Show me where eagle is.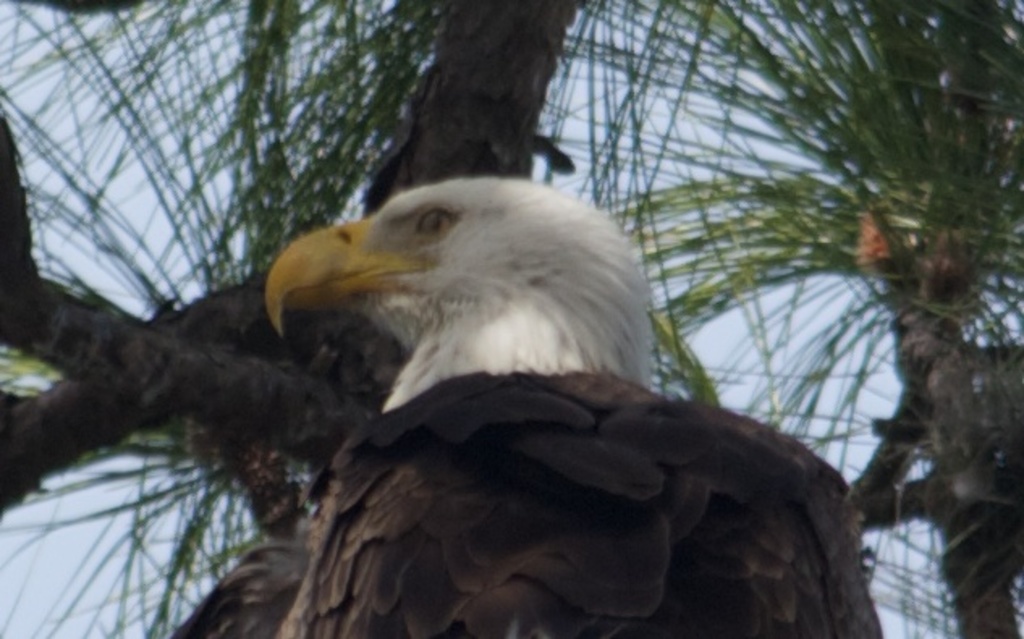
eagle is at [left=162, top=175, right=886, bottom=637].
